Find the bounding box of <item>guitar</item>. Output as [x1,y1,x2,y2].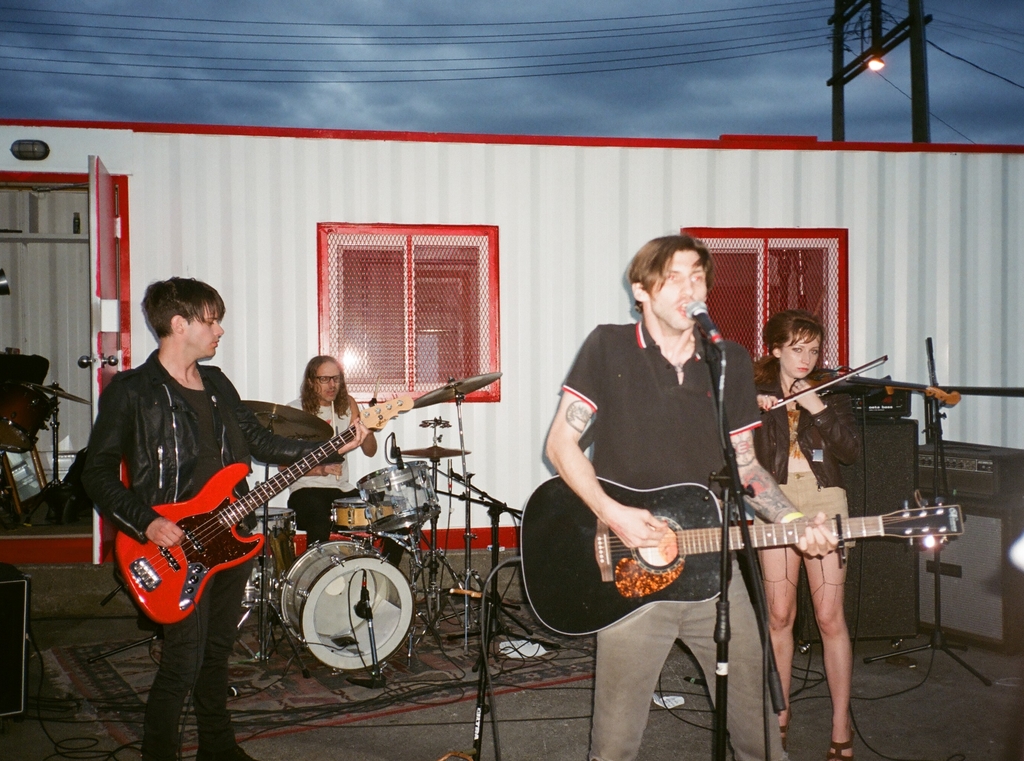
[530,469,941,643].
